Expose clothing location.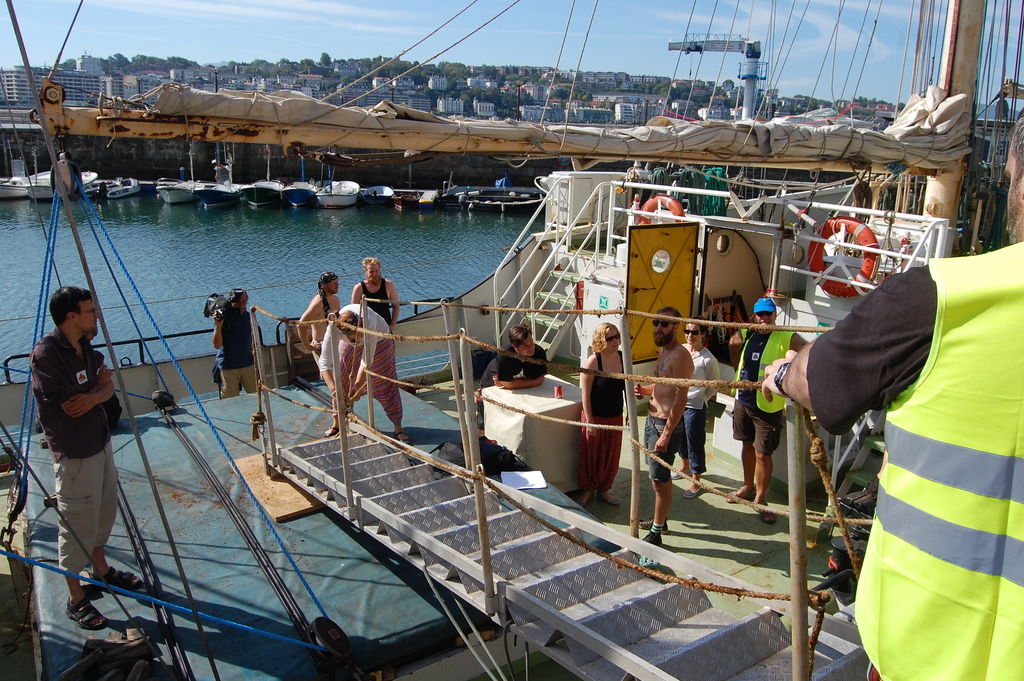
Exposed at (left=678, top=341, right=719, bottom=474).
